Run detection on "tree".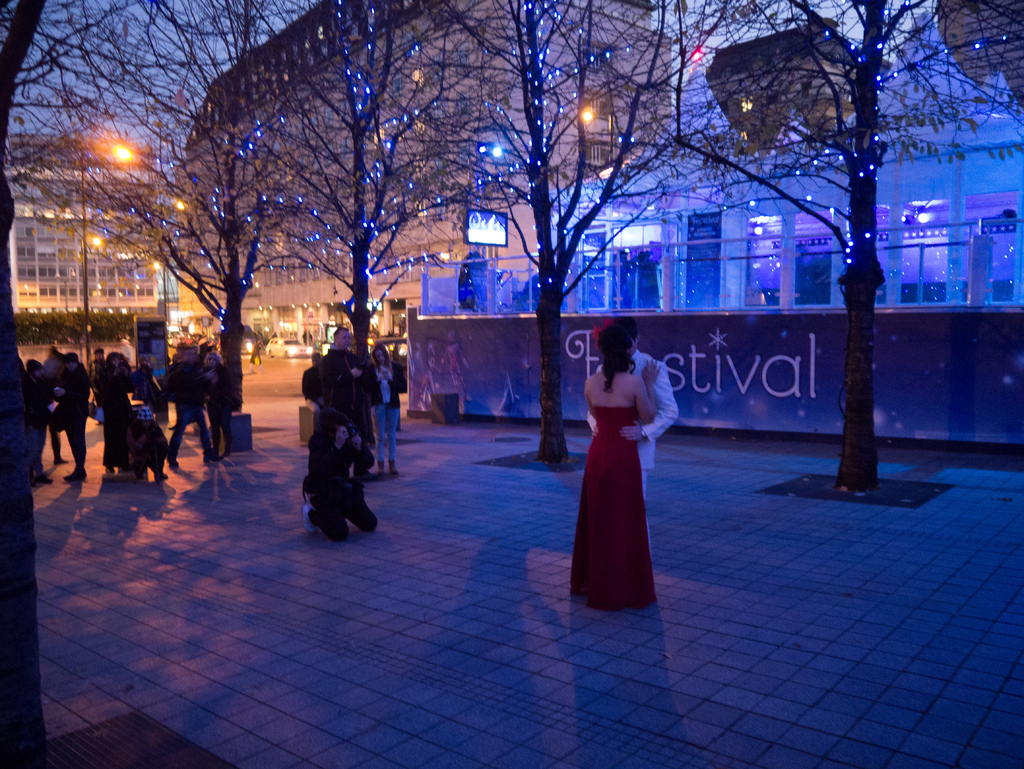
Result: box=[256, 0, 511, 368].
